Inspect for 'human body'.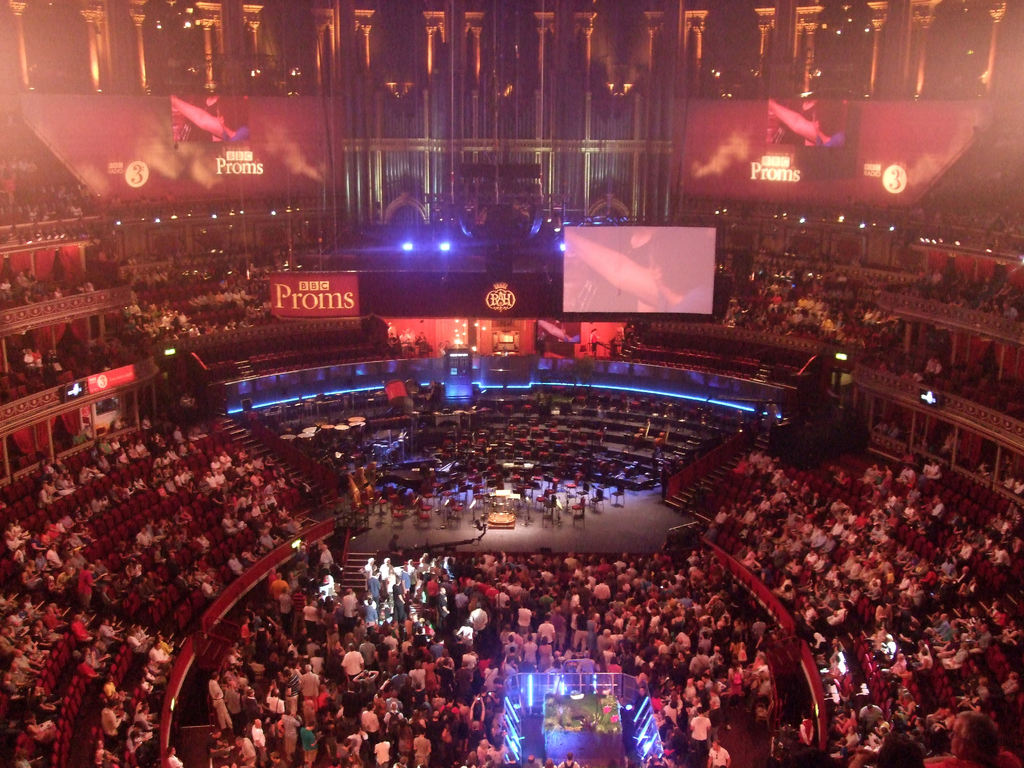
Inspection: 534,616,557,646.
